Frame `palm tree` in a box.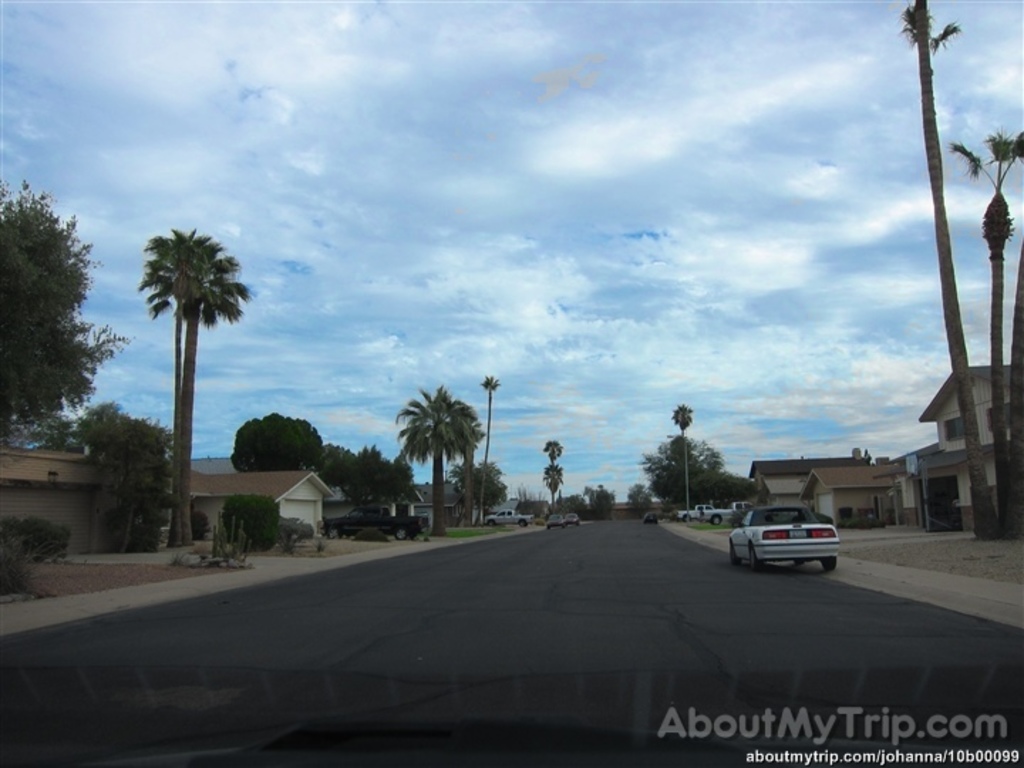
detection(629, 435, 728, 515).
